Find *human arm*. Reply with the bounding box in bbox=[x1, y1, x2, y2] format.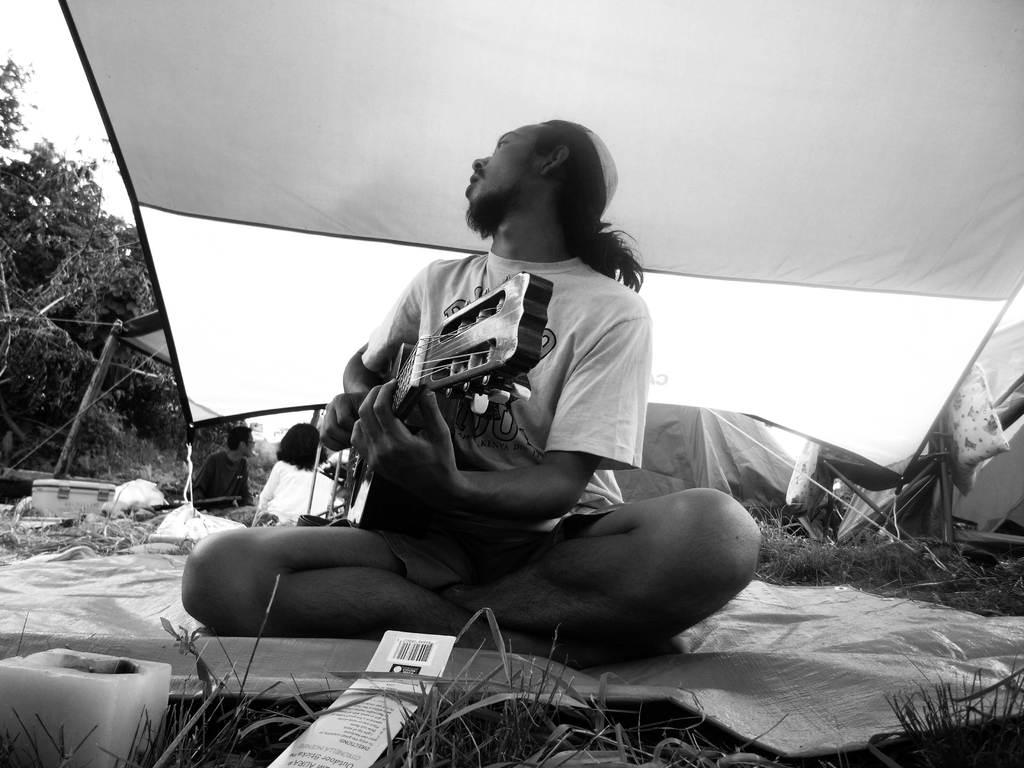
bbox=[257, 458, 280, 504].
